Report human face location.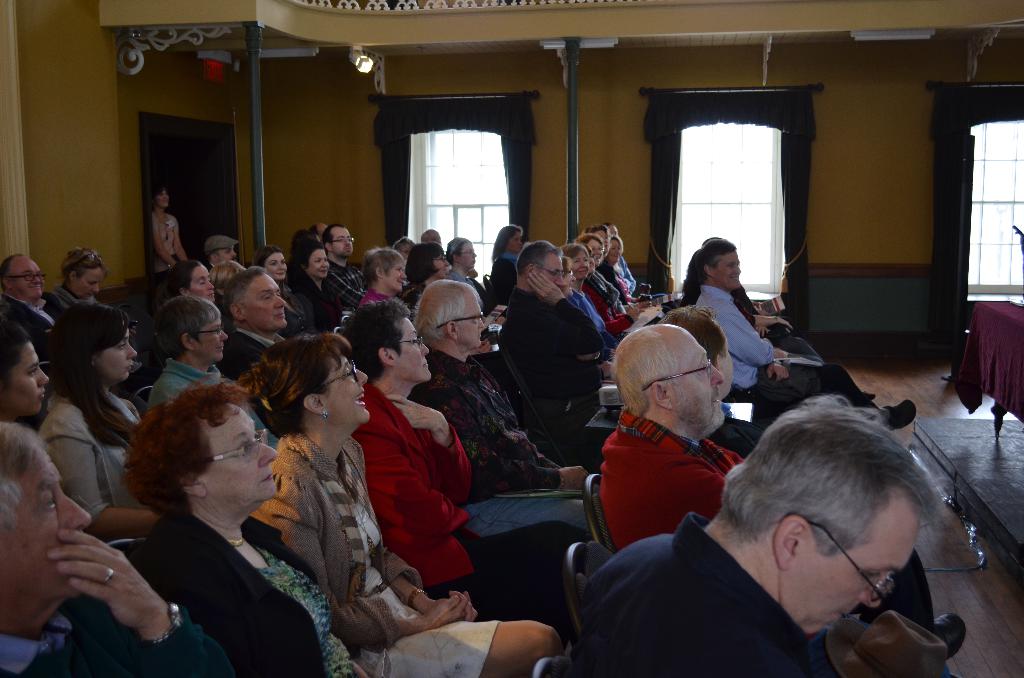
Report: rect(464, 242, 477, 263).
